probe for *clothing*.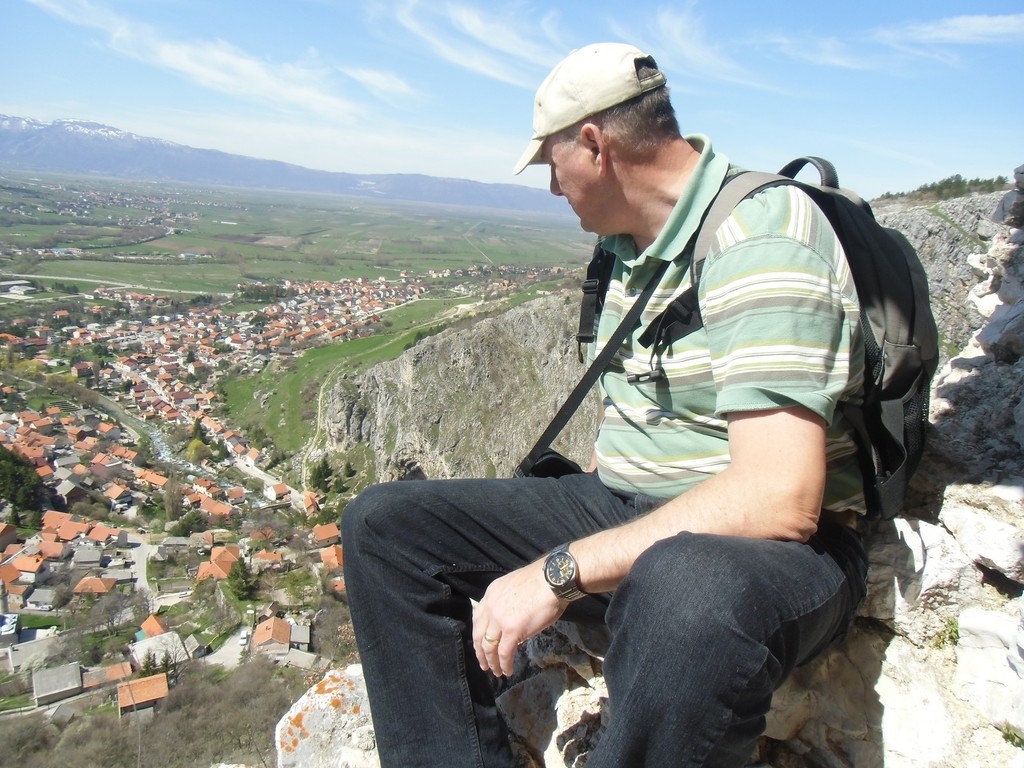
Probe result: l=327, t=127, r=959, b=739.
